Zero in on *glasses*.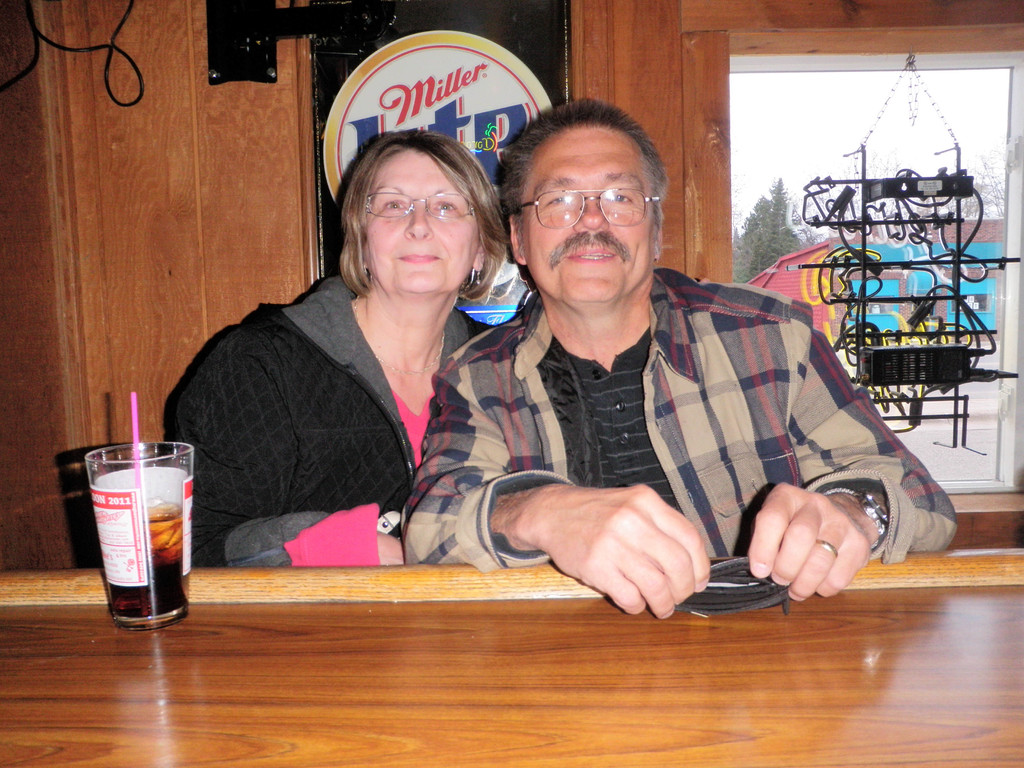
Zeroed in: 360:191:477:218.
